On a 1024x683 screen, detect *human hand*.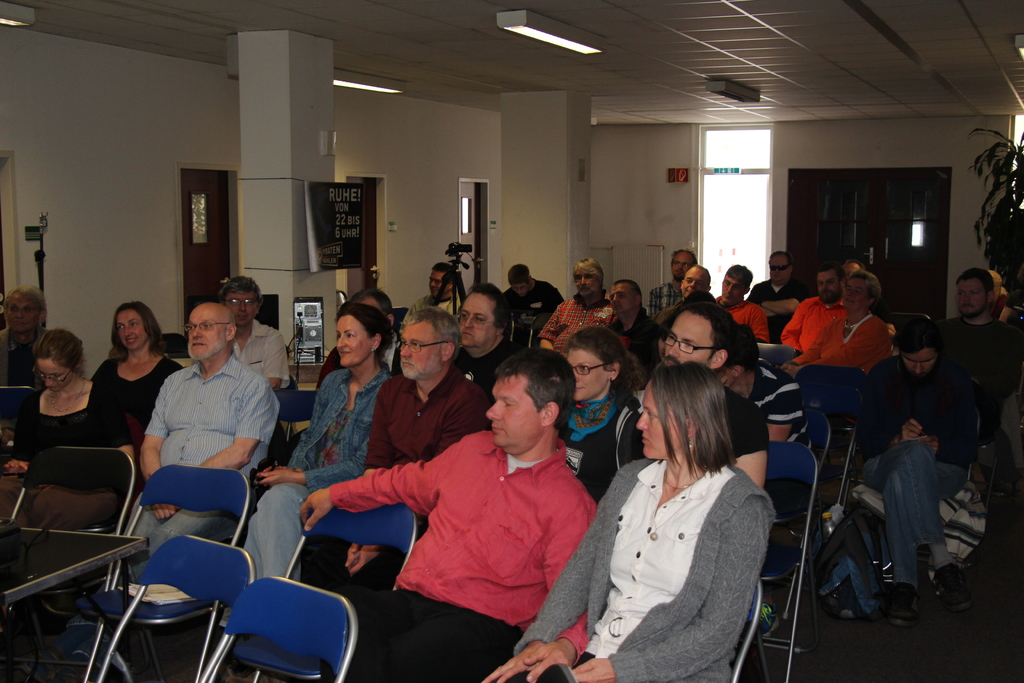
{"x1": 480, "y1": 642, "x2": 548, "y2": 682}.
